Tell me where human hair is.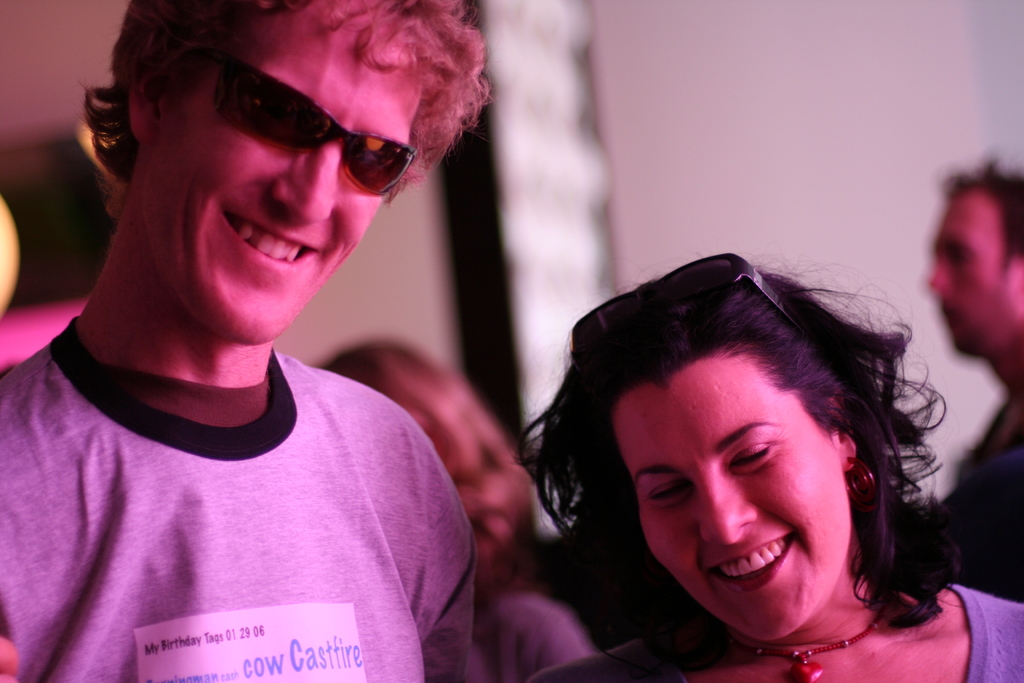
human hair is at left=75, top=0, right=501, bottom=241.
